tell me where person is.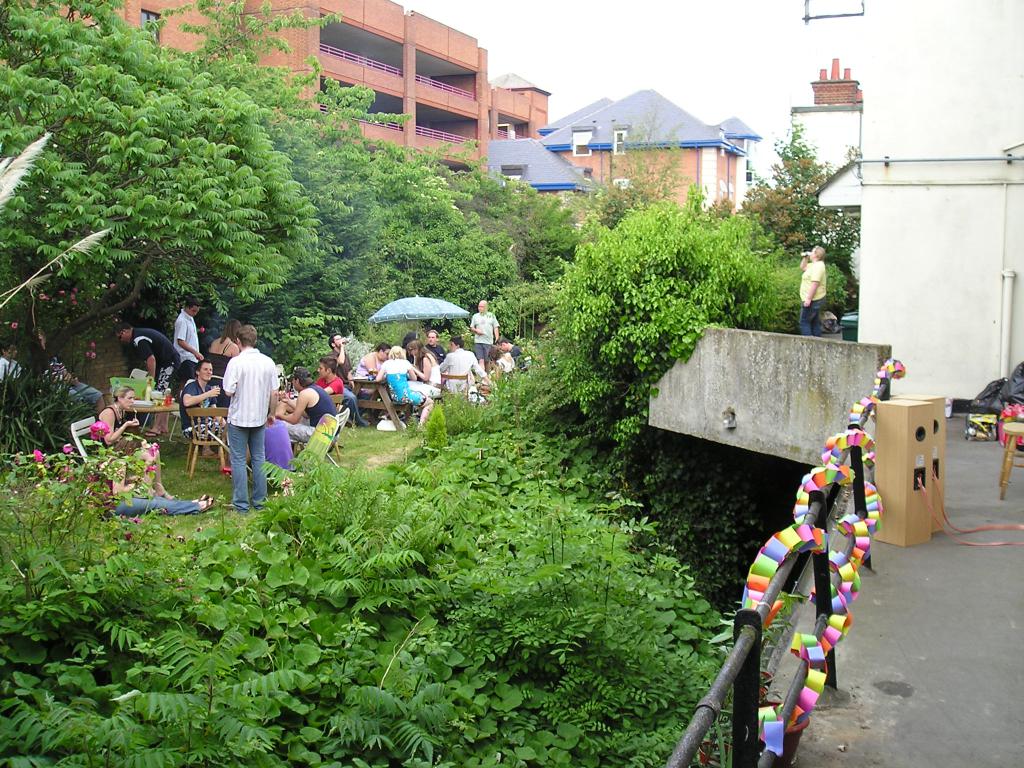
person is at (434, 336, 481, 390).
